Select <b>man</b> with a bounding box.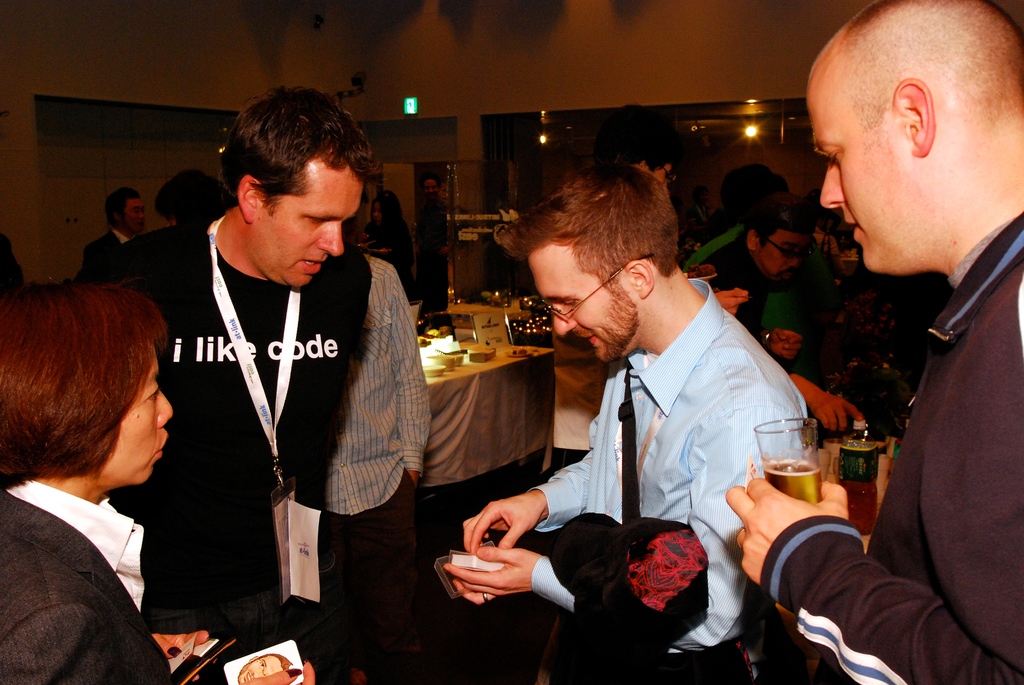
411/175/454/320.
